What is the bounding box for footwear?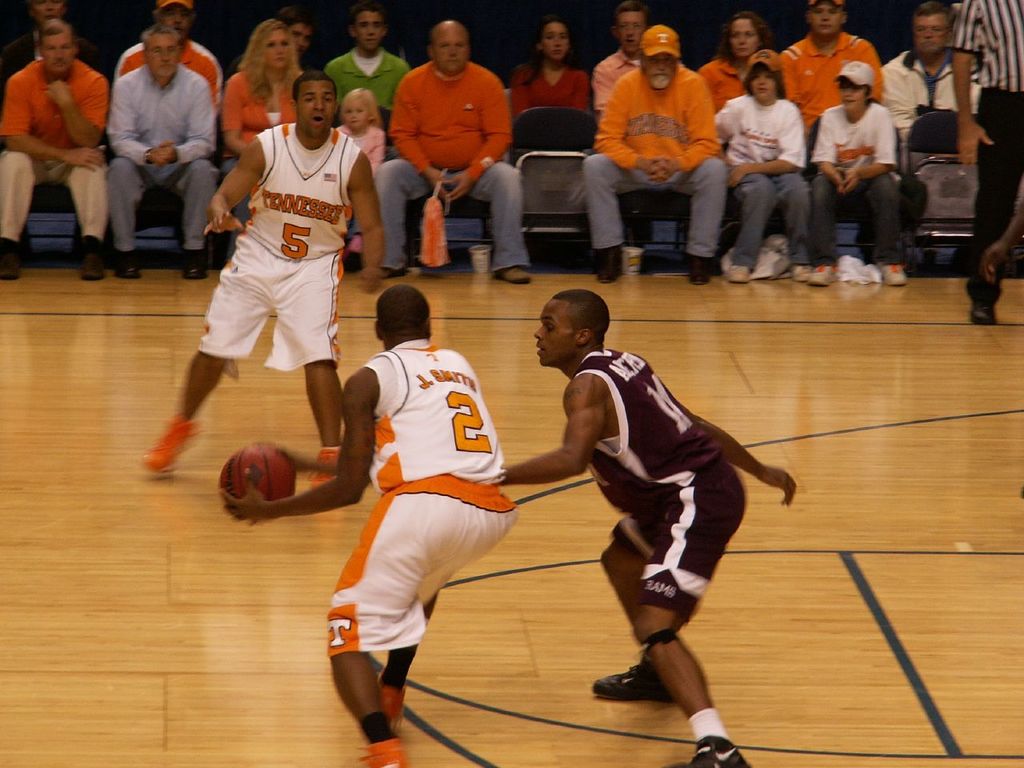
(144,412,200,472).
